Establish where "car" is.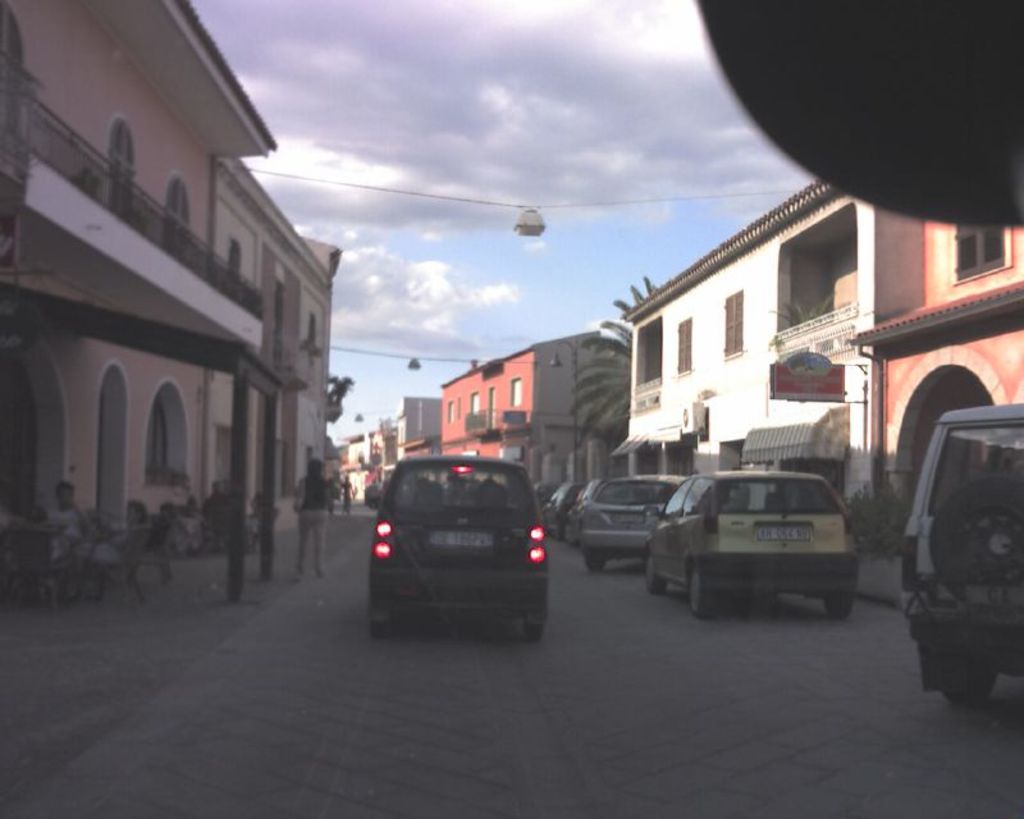
Established at box(547, 479, 585, 543).
